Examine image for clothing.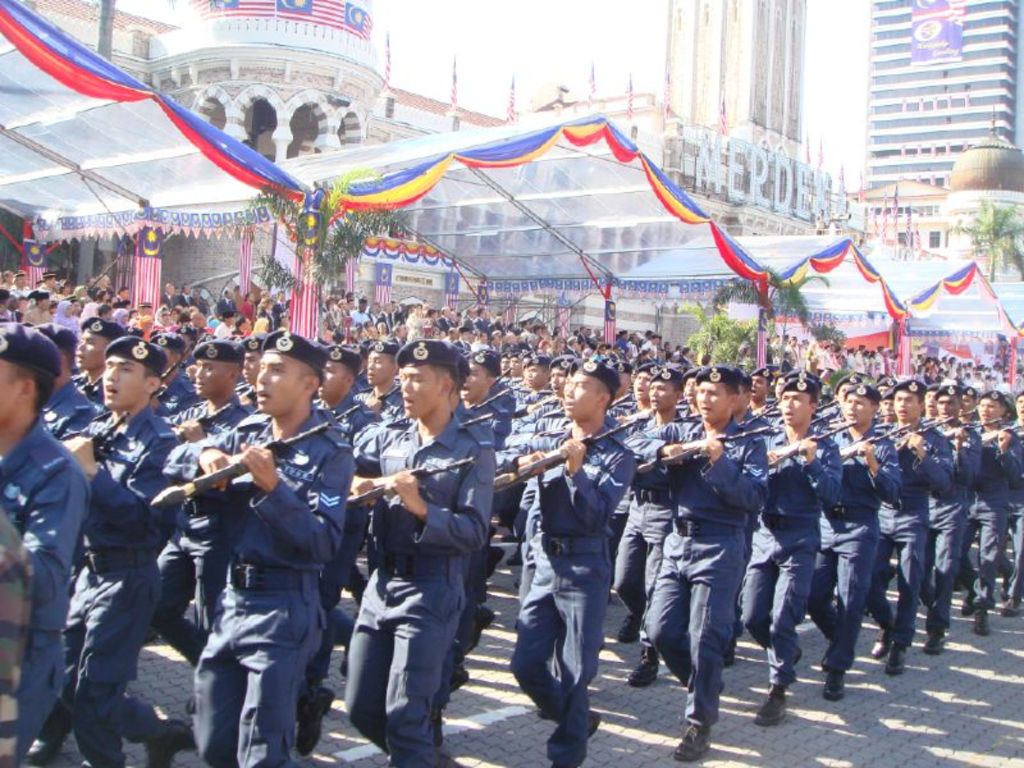
Examination result: <box>828,435,899,676</box>.
